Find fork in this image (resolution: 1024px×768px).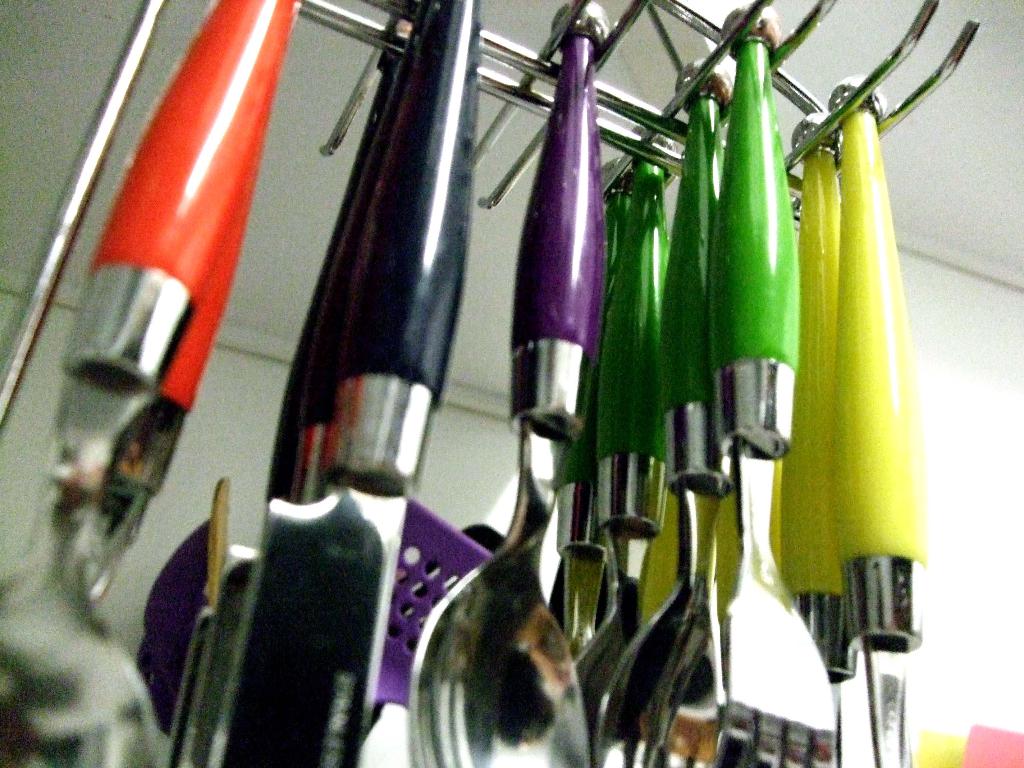
(546, 359, 612, 659).
